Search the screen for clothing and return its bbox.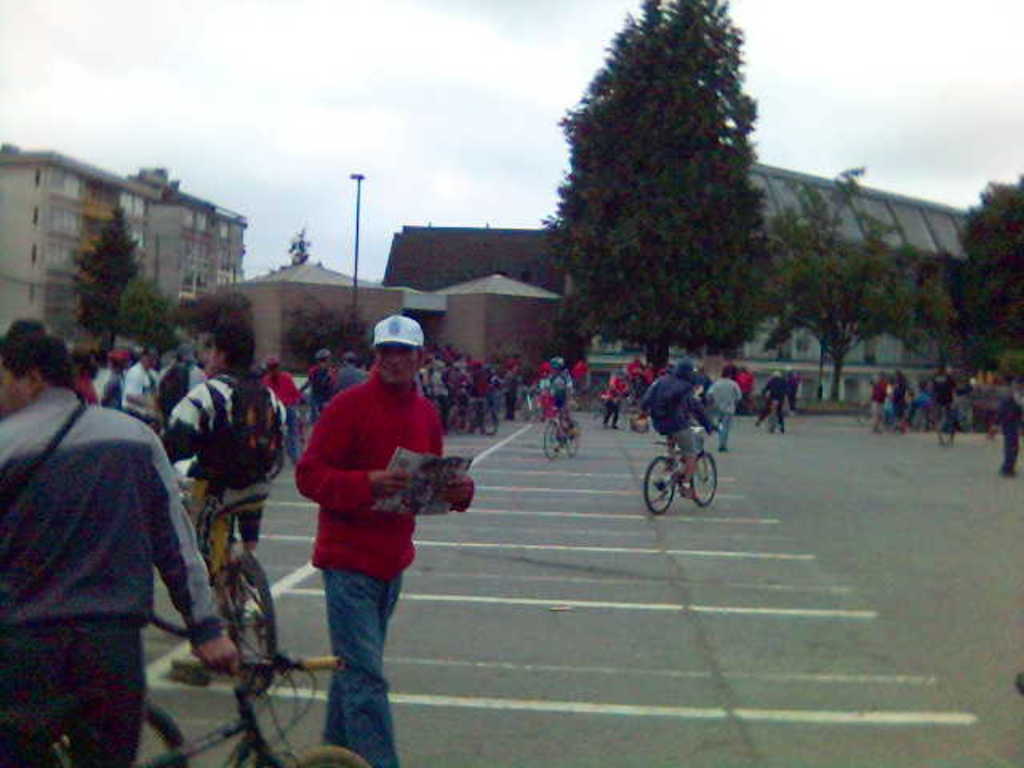
Found: [x1=304, y1=362, x2=333, y2=414].
